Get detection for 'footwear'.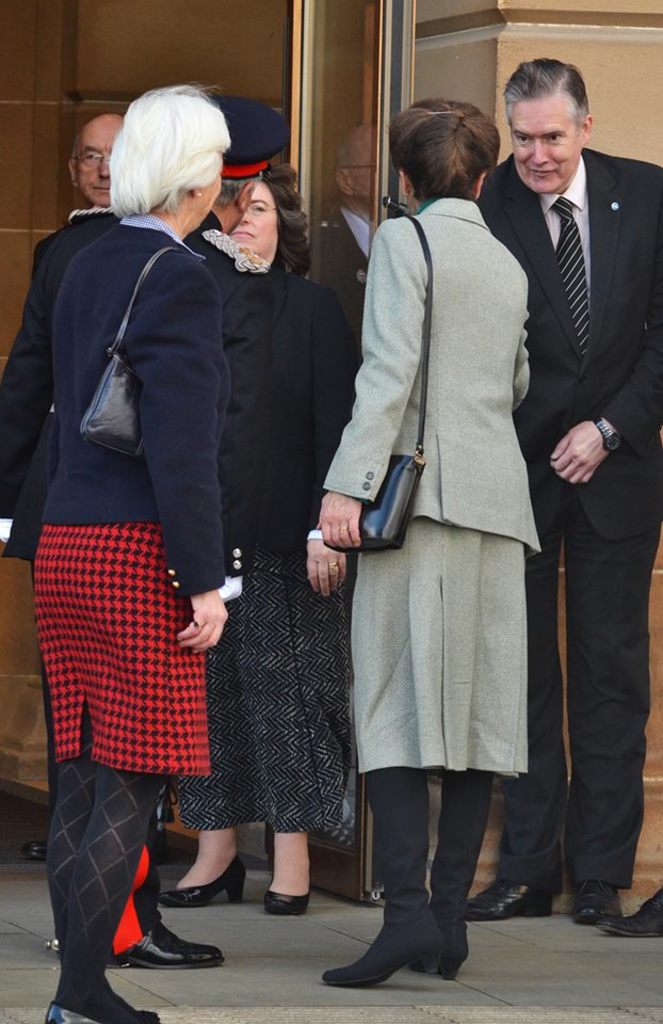
Detection: rect(106, 922, 224, 970).
